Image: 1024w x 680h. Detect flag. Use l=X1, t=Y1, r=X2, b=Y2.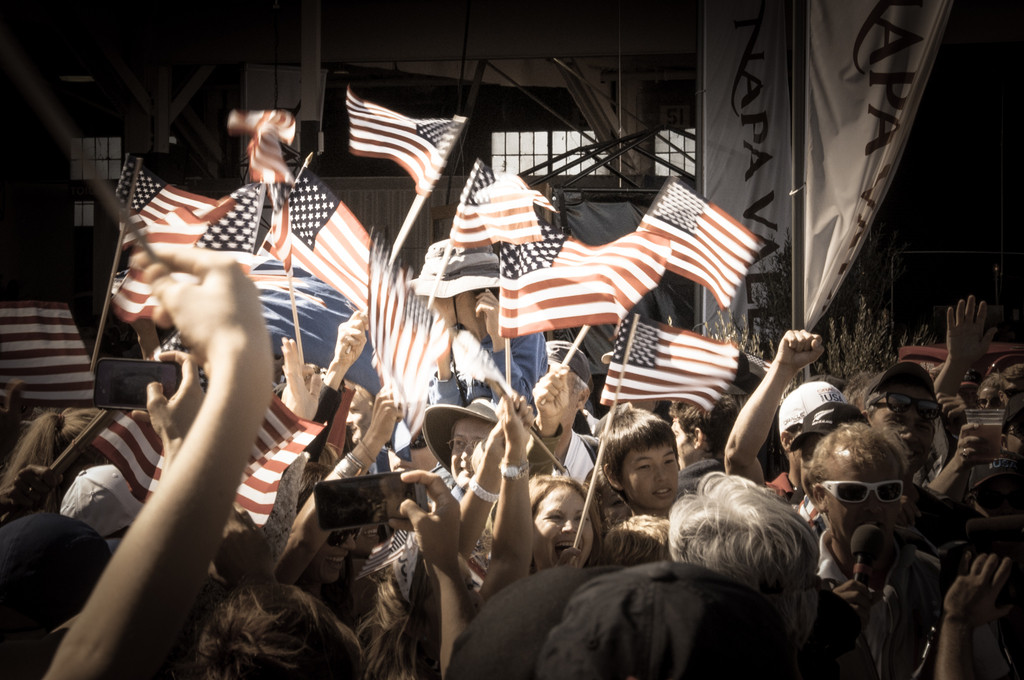
l=125, t=185, r=278, b=273.
